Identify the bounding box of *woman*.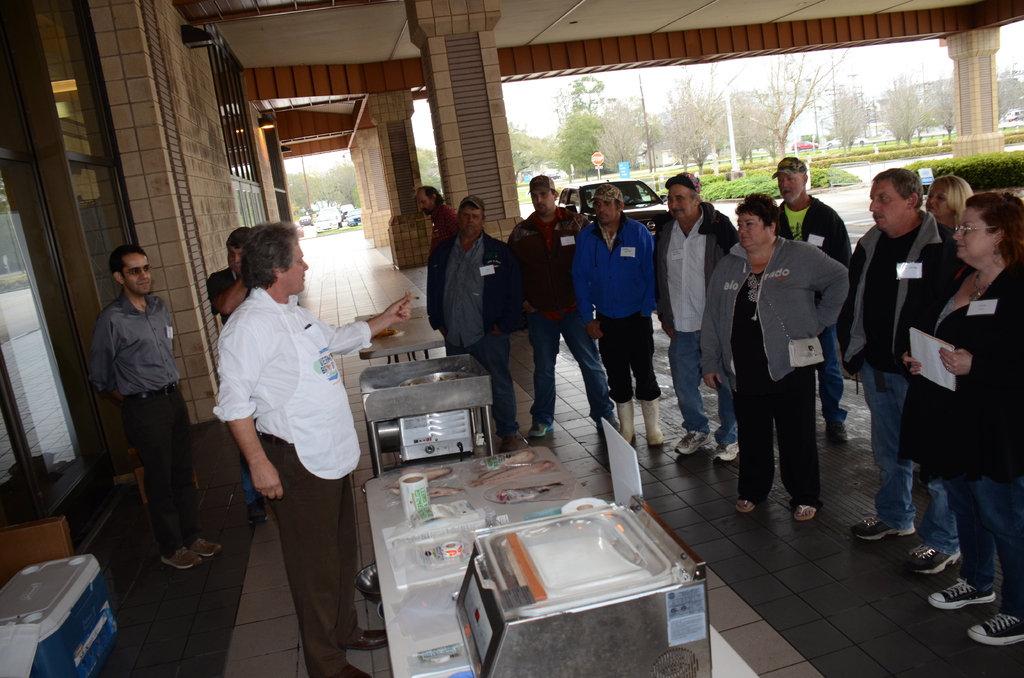
<bbox>890, 191, 1023, 646</bbox>.
